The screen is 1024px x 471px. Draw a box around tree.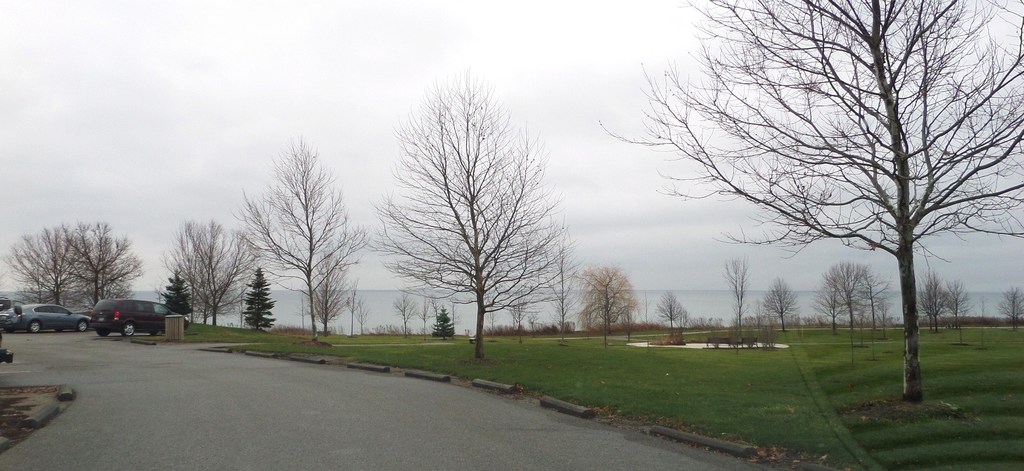
l=808, t=280, r=849, b=330.
